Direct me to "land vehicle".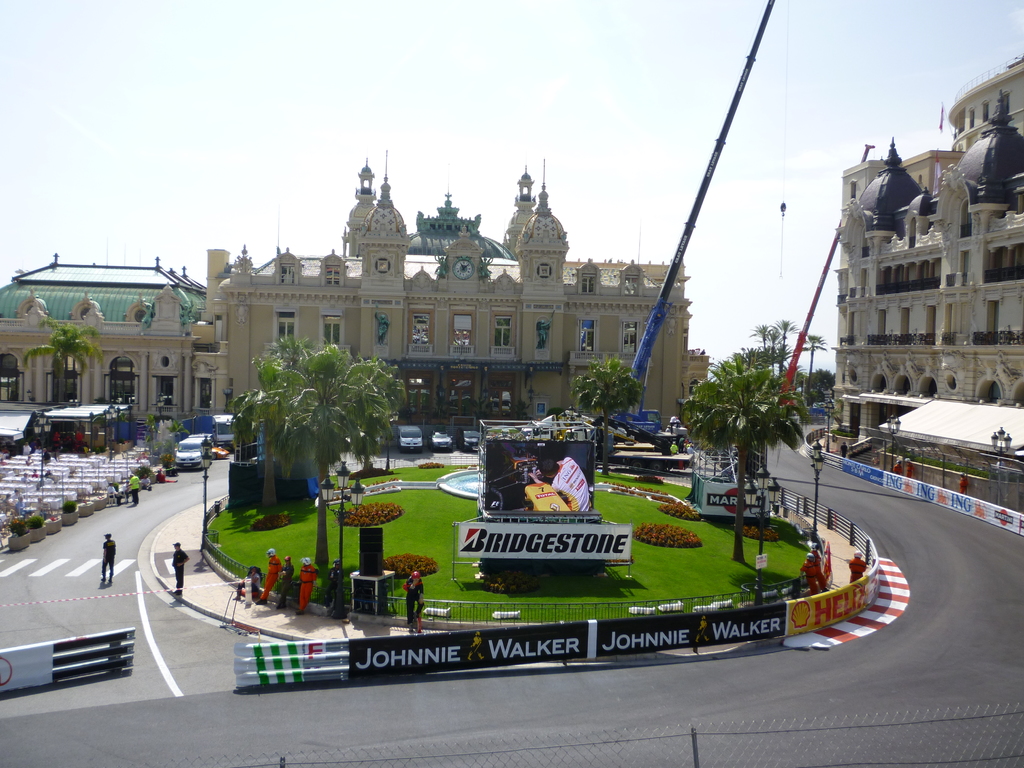
Direction: Rect(607, 0, 776, 438).
